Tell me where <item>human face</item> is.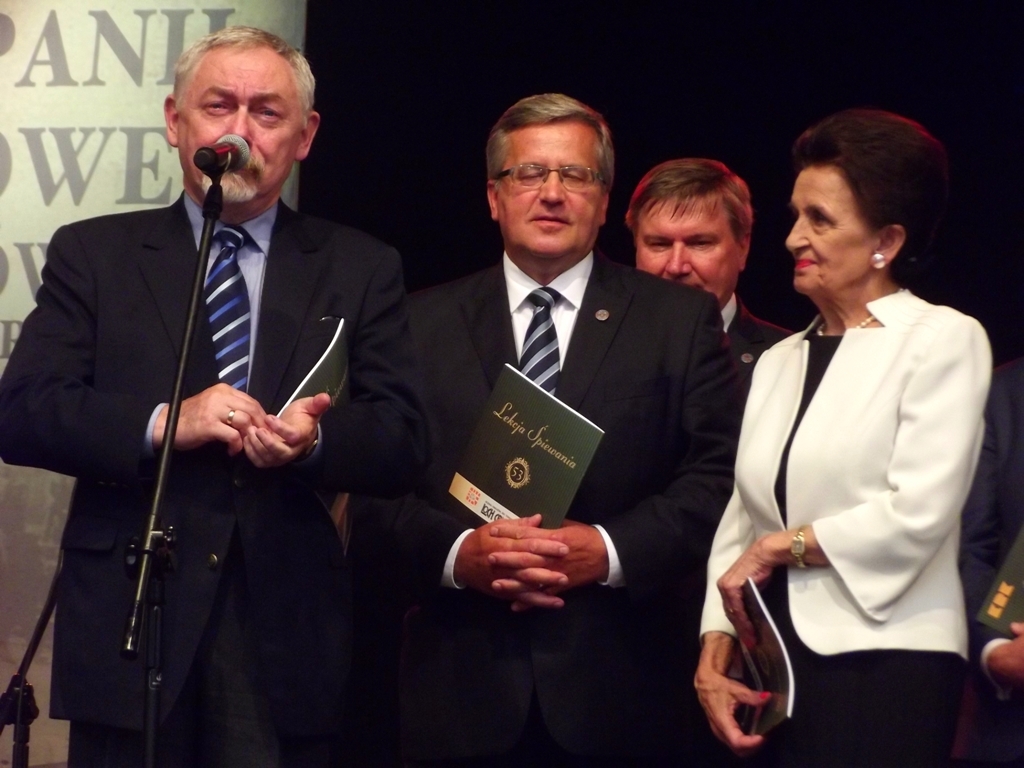
<item>human face</item> is at {"x1": 789, "y1": 168, "x2": 879, "y2": 292}.
